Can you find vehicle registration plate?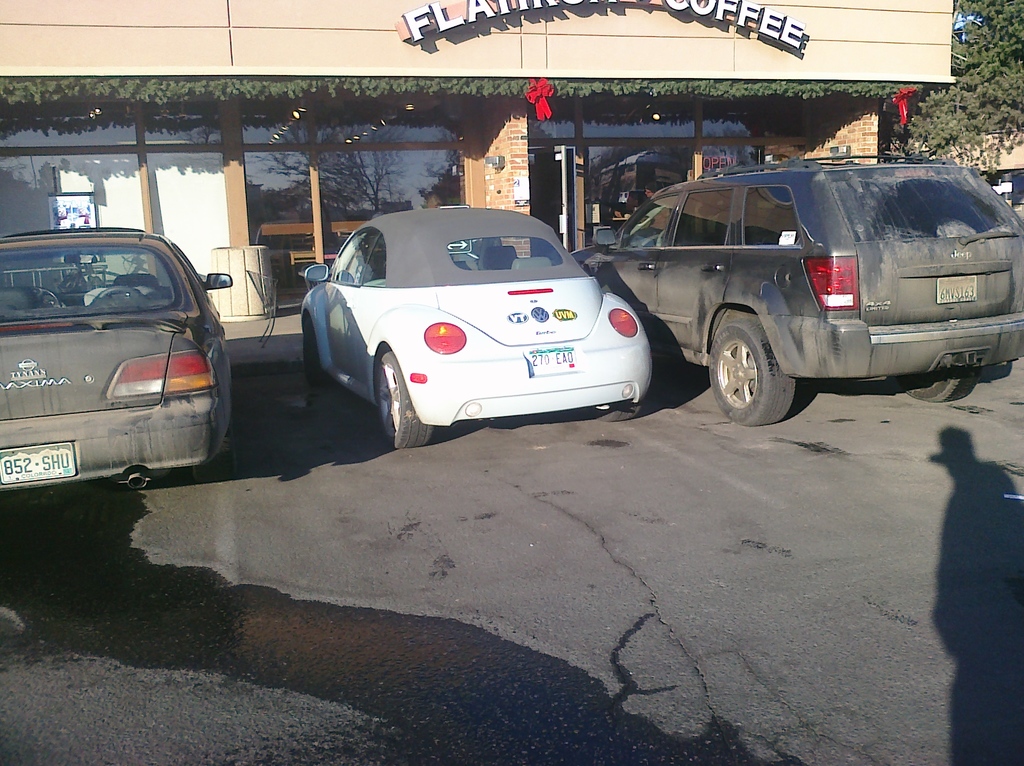
Yes, bounding box: <region>938, 274, 978, 306</region>.
